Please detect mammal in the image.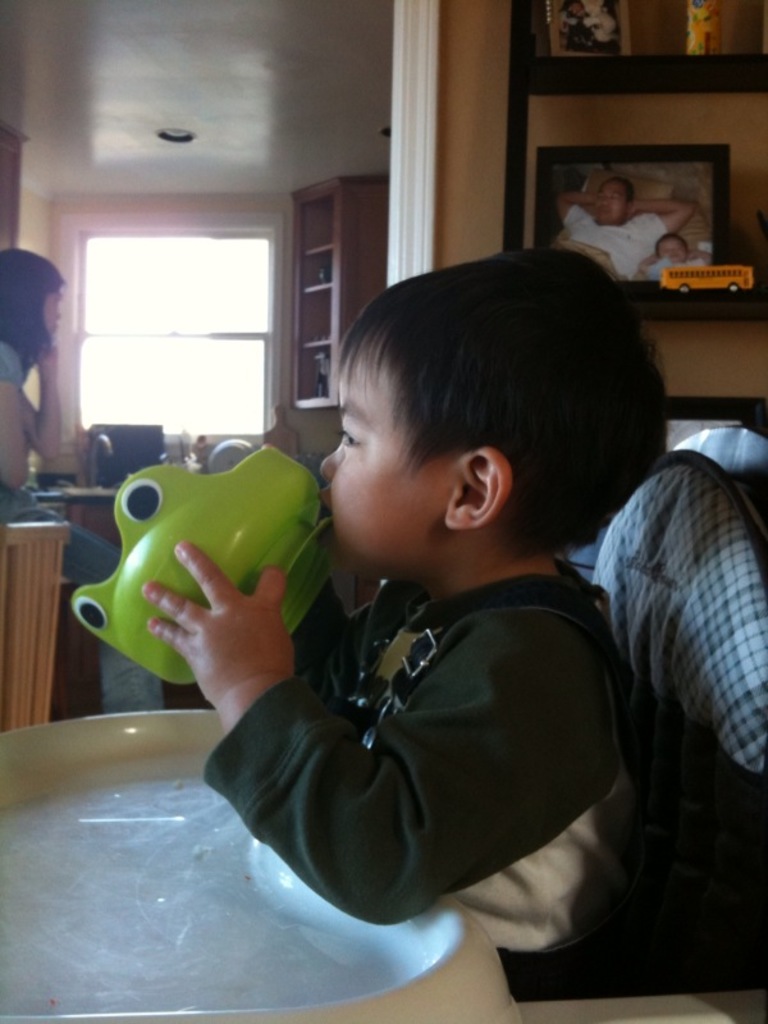
x1=557, y1=179, x2=690, y2=279.
